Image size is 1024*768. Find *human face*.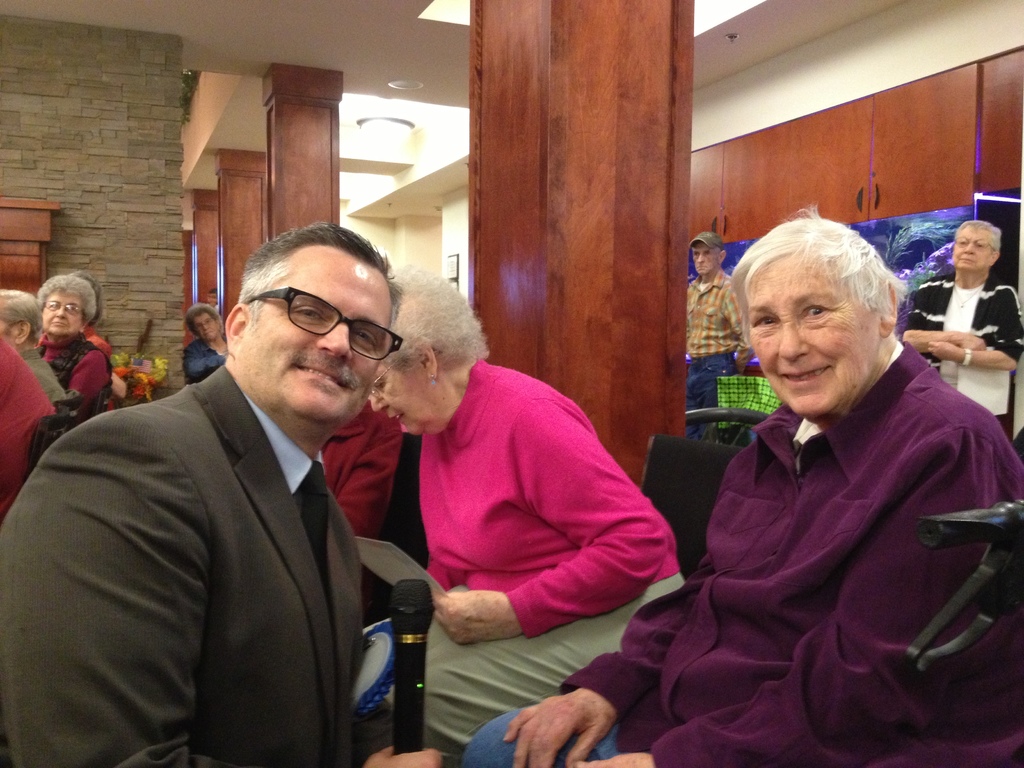
<bbox>370, 360, 436, 434</bbox>.
